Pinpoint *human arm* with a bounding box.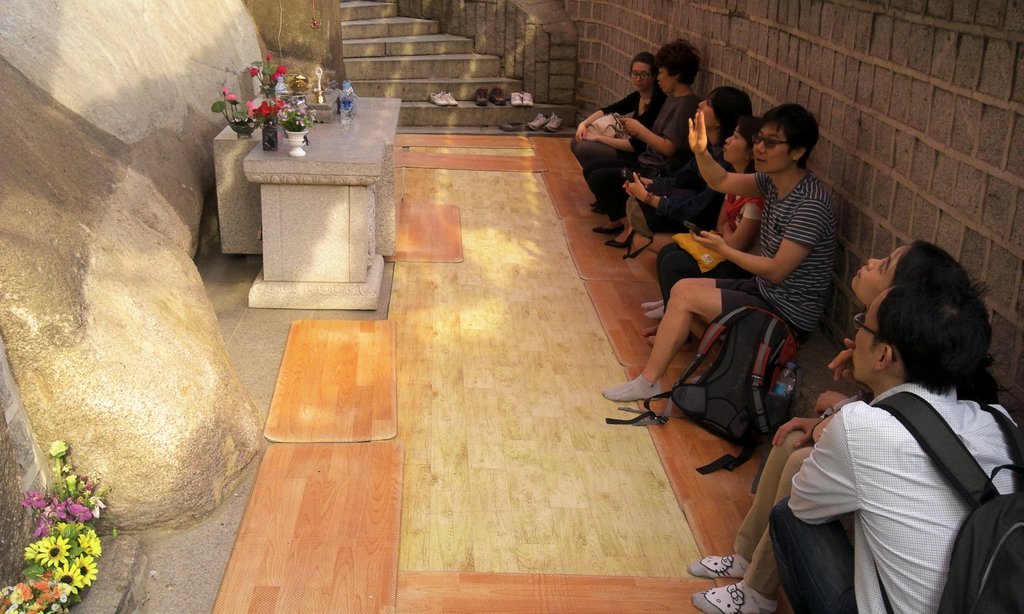
772 411 824 455.
